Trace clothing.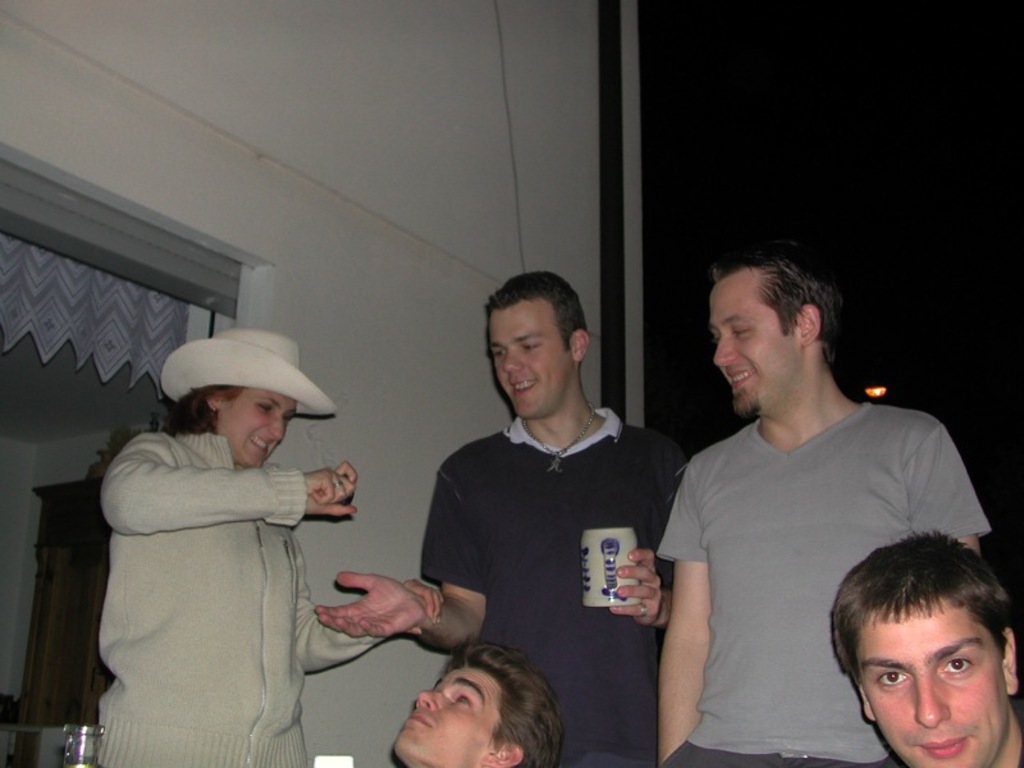
Traced to (x1=74, y1=393, x2=360, y2=746).
